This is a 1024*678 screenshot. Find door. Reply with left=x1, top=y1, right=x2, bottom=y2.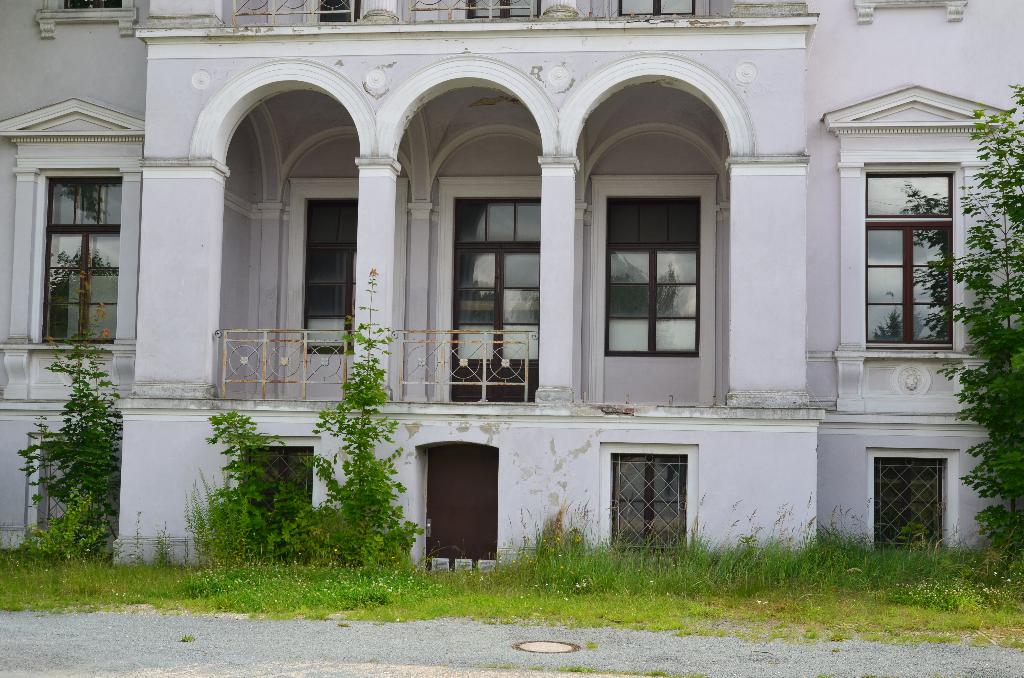
left=415, top=453, right=495, bottom=578.
